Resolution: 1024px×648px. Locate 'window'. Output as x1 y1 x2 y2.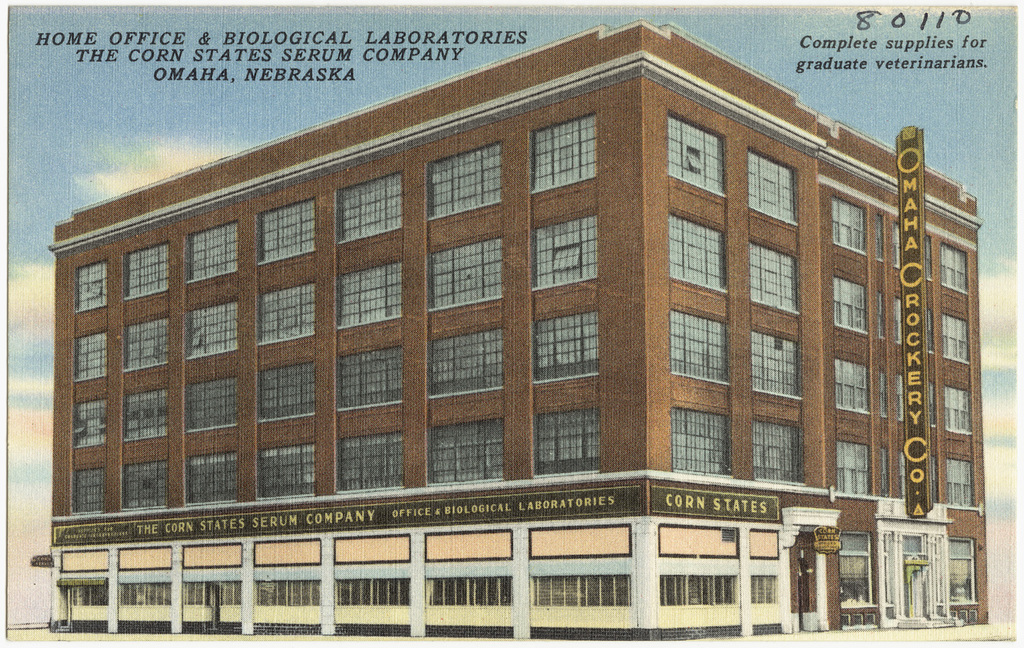
749 327 800 402.
